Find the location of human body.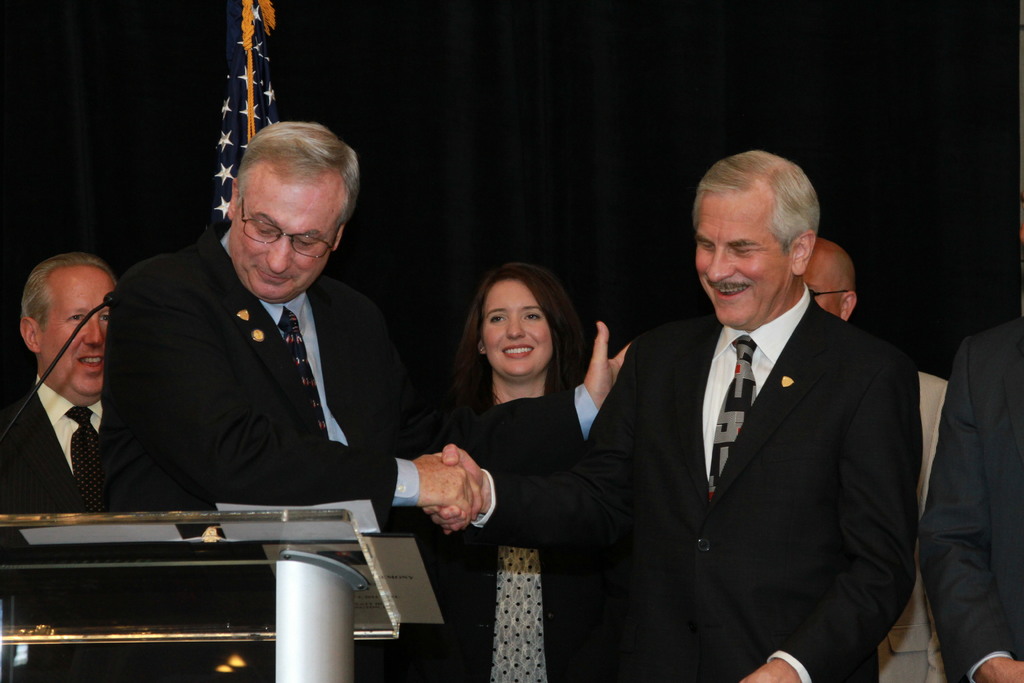
Location: [441, 147, 918, 682].
